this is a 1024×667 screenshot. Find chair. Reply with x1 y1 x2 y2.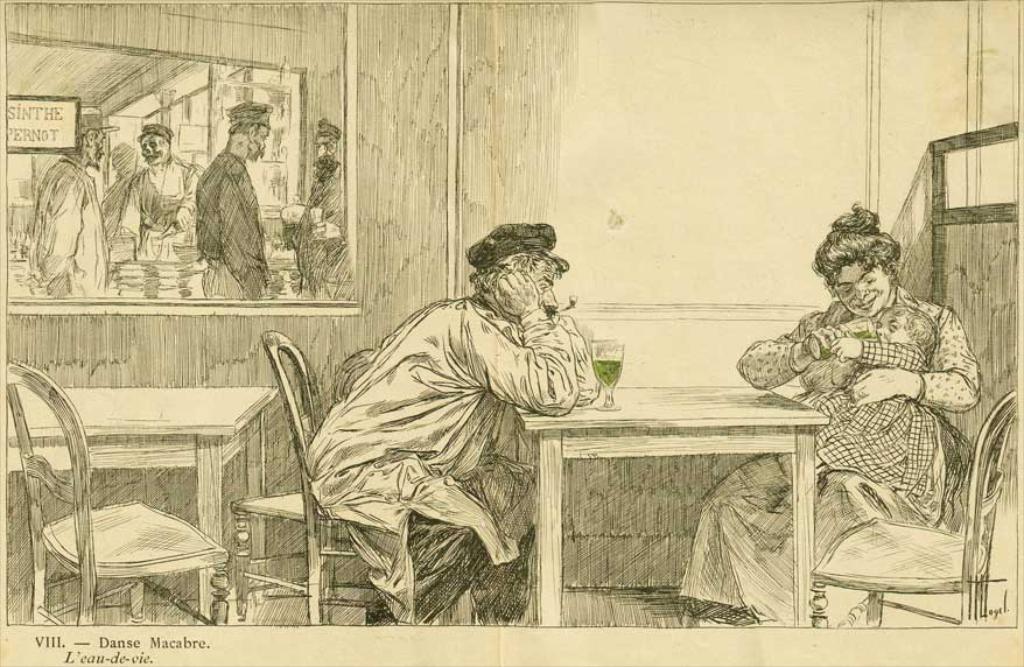
809 385 1015 630.
